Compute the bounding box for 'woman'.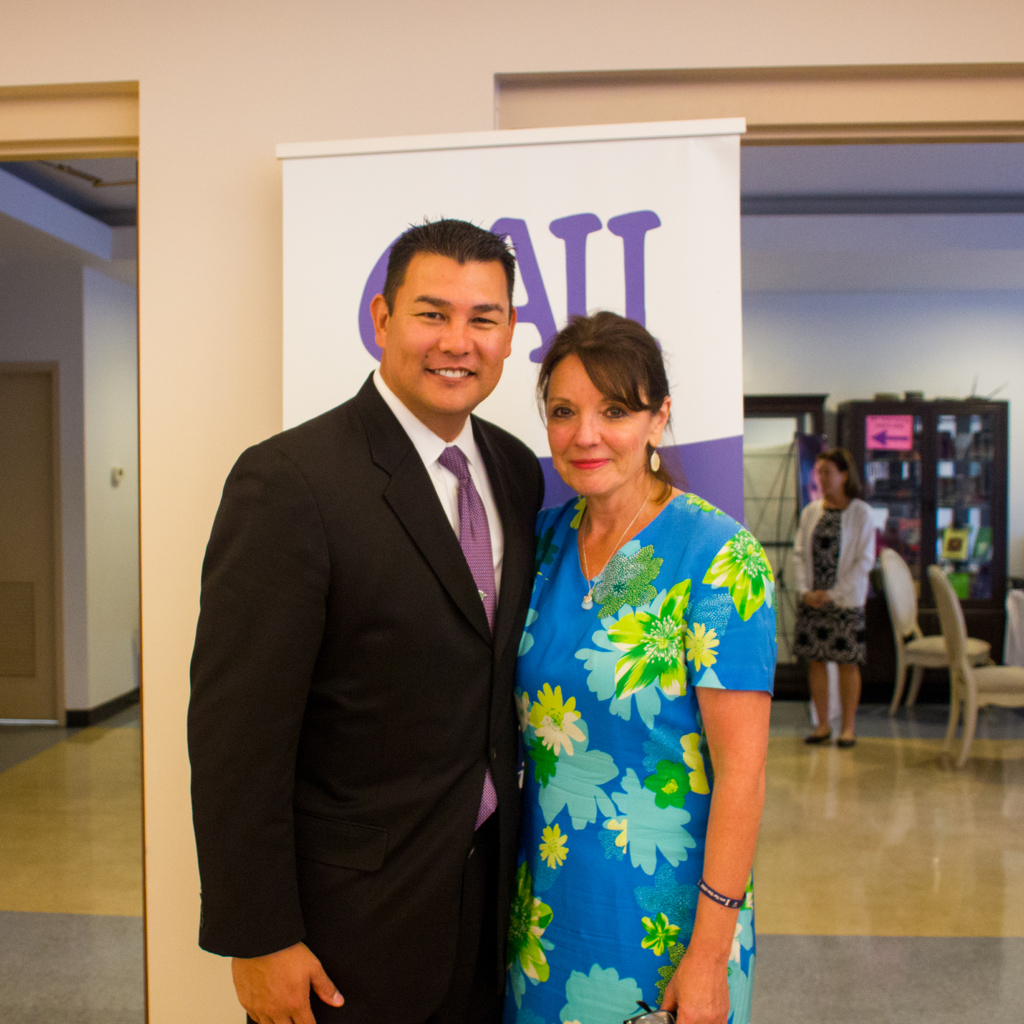
(769,437,877,755).
